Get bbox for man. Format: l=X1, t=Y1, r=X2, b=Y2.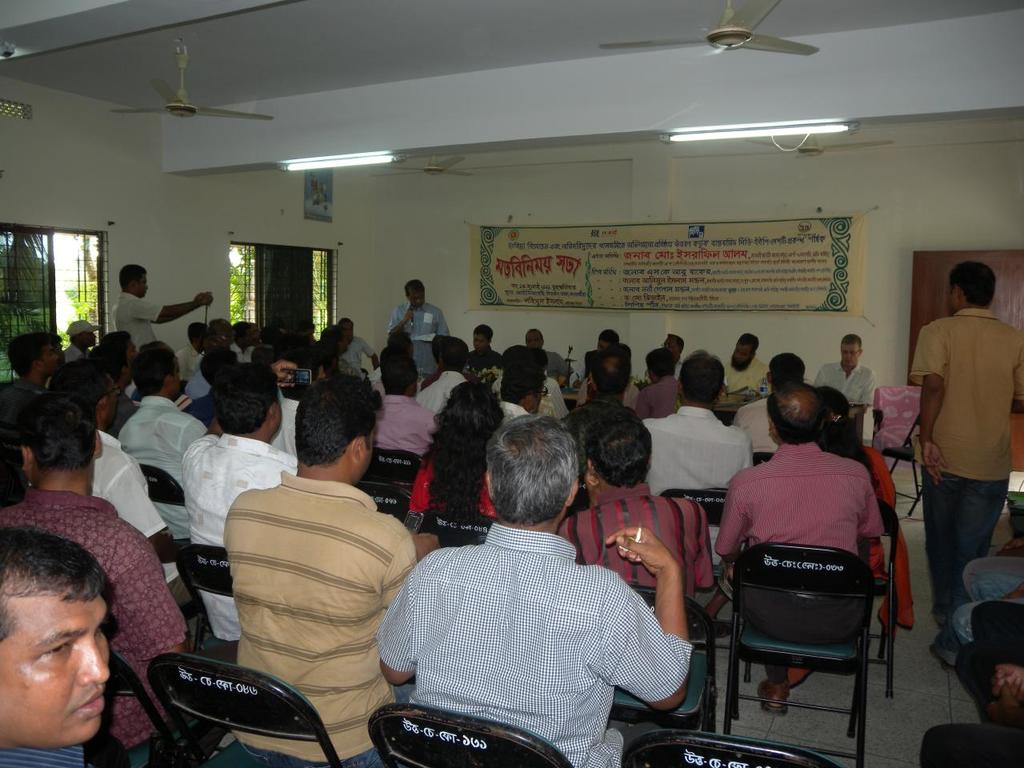
l=718, t=387, r=881, b=722.
